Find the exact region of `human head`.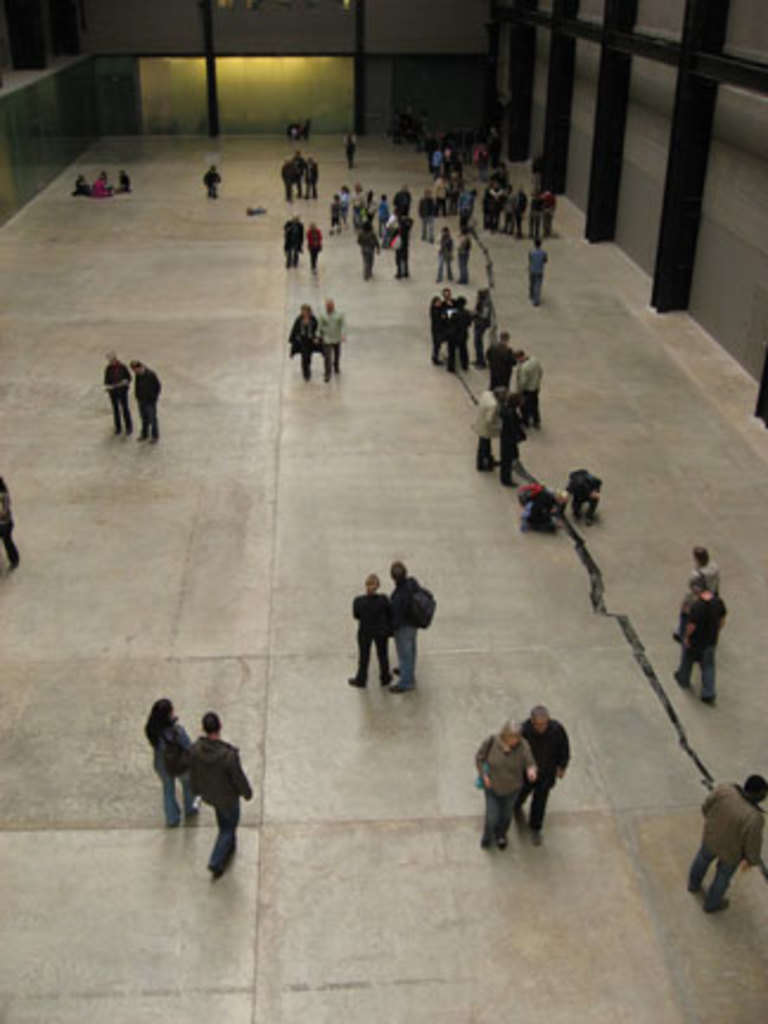
Exact region: {"x1": 145, "y1": 699, "x2": 180, "y2": 723}.
